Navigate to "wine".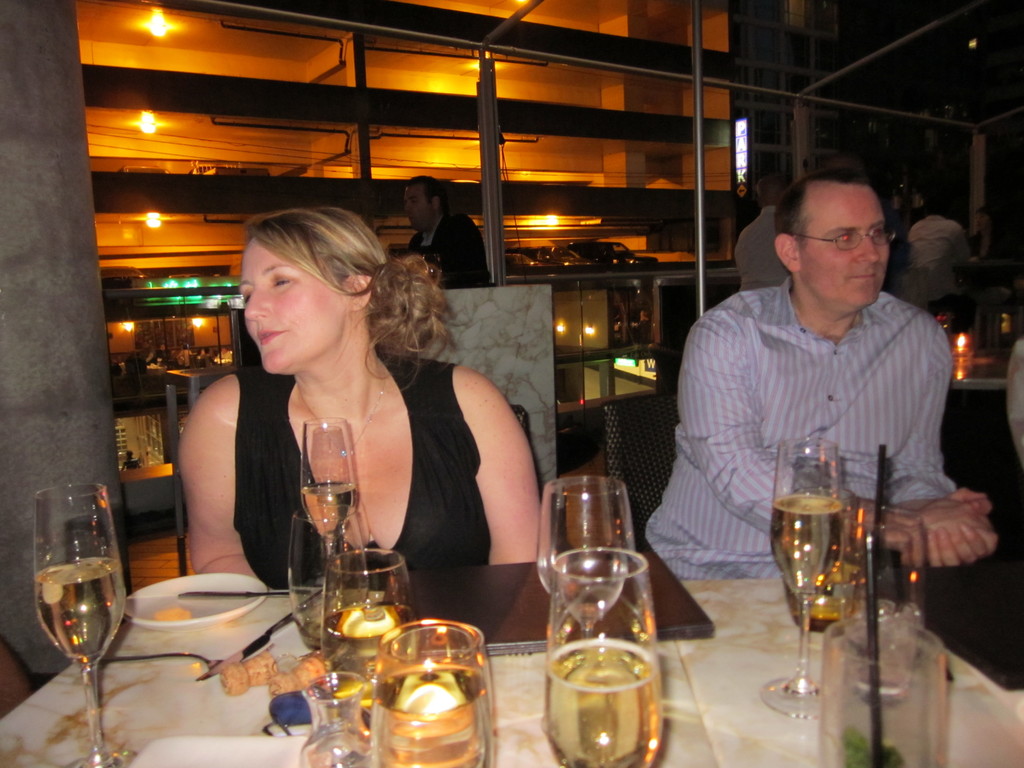
Navigation target: region(303, 482, 356, 536).
